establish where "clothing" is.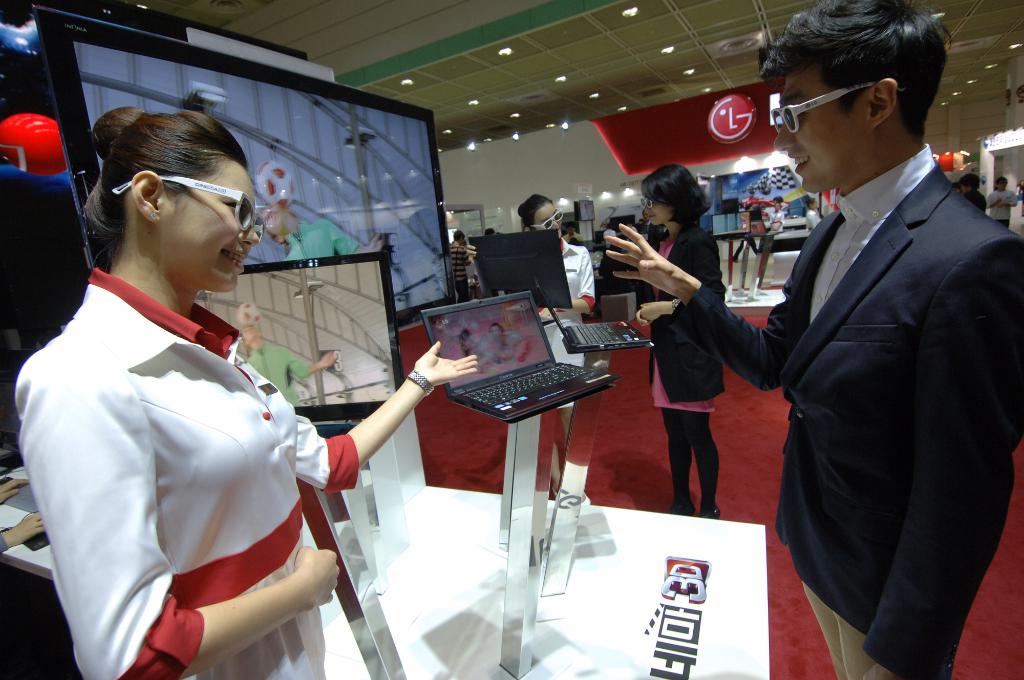
Established at {"x1": 531, "y1": 235, "x2": 598, "y2": 407}.
